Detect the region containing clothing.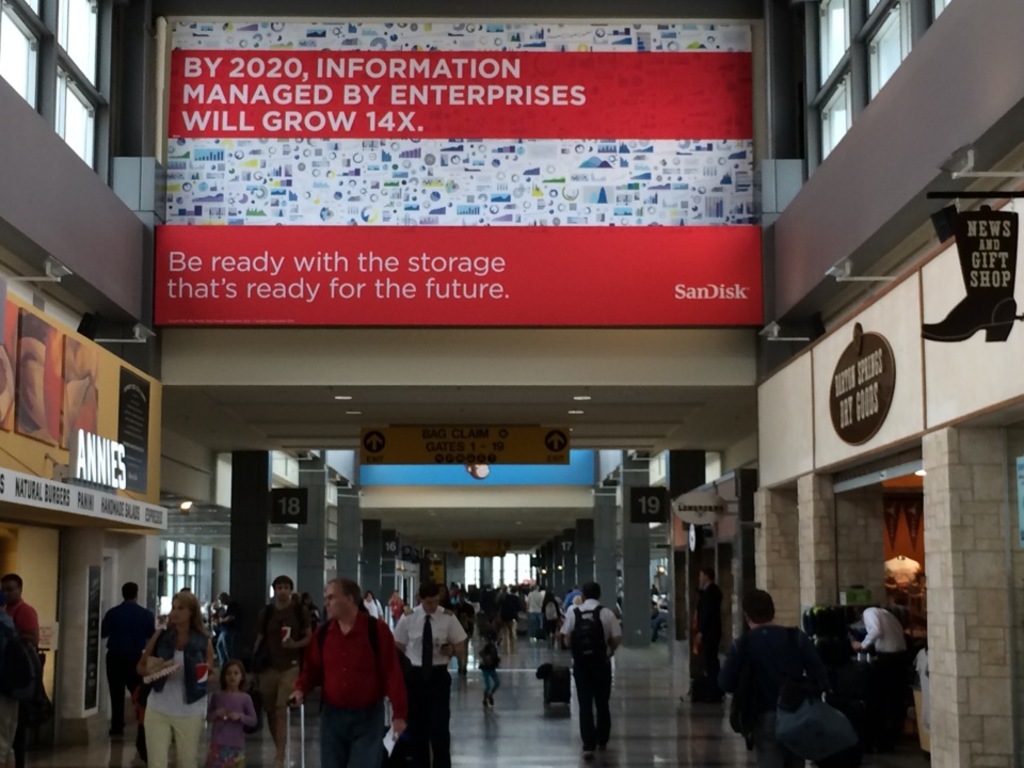
(x1=299, y1=598, x2=400, y2=752).
